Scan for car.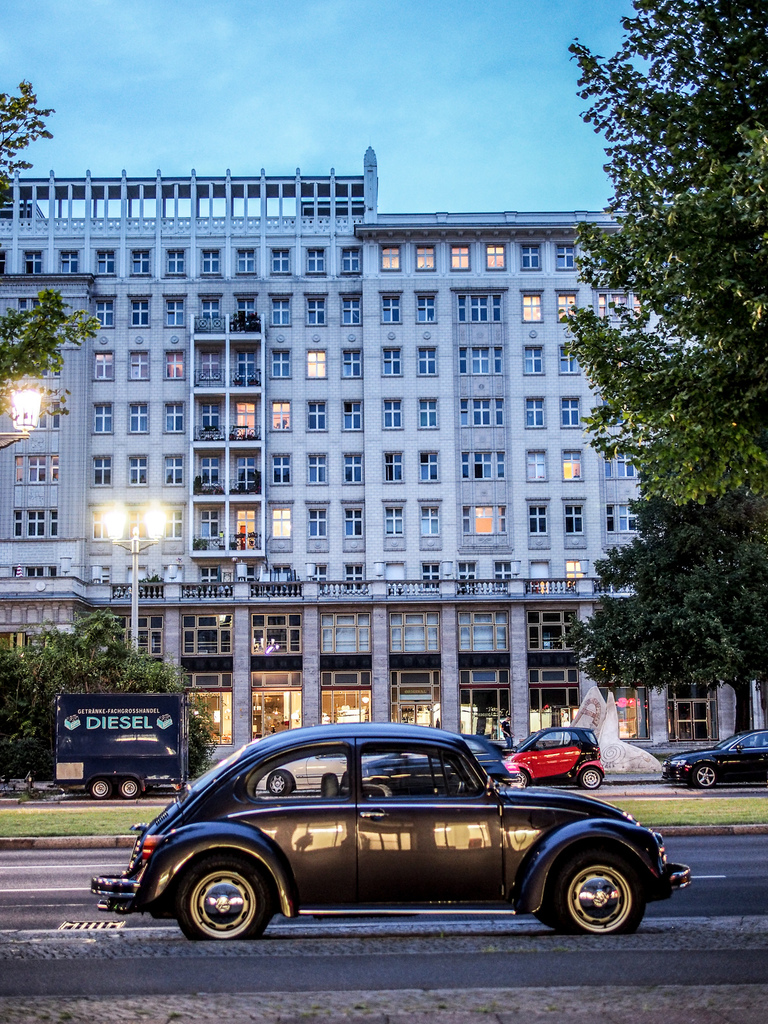
Scan result: 85:720:692:939.
